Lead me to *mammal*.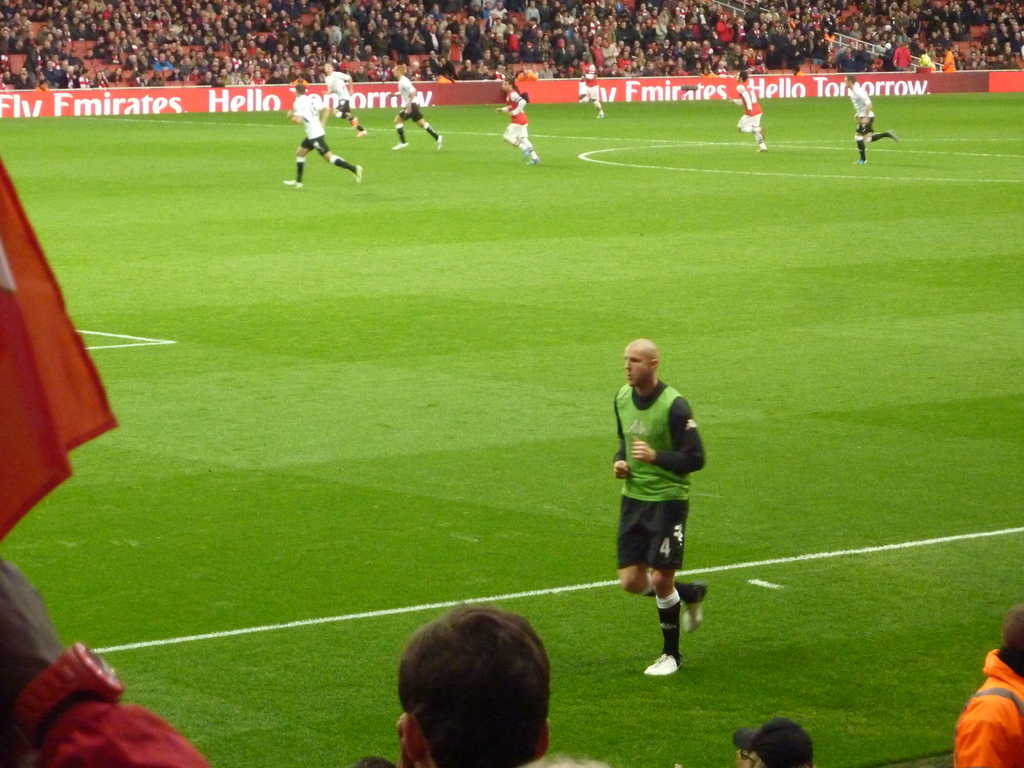
Lead to [x1=348, y1=755, x2=392, y2=767].
